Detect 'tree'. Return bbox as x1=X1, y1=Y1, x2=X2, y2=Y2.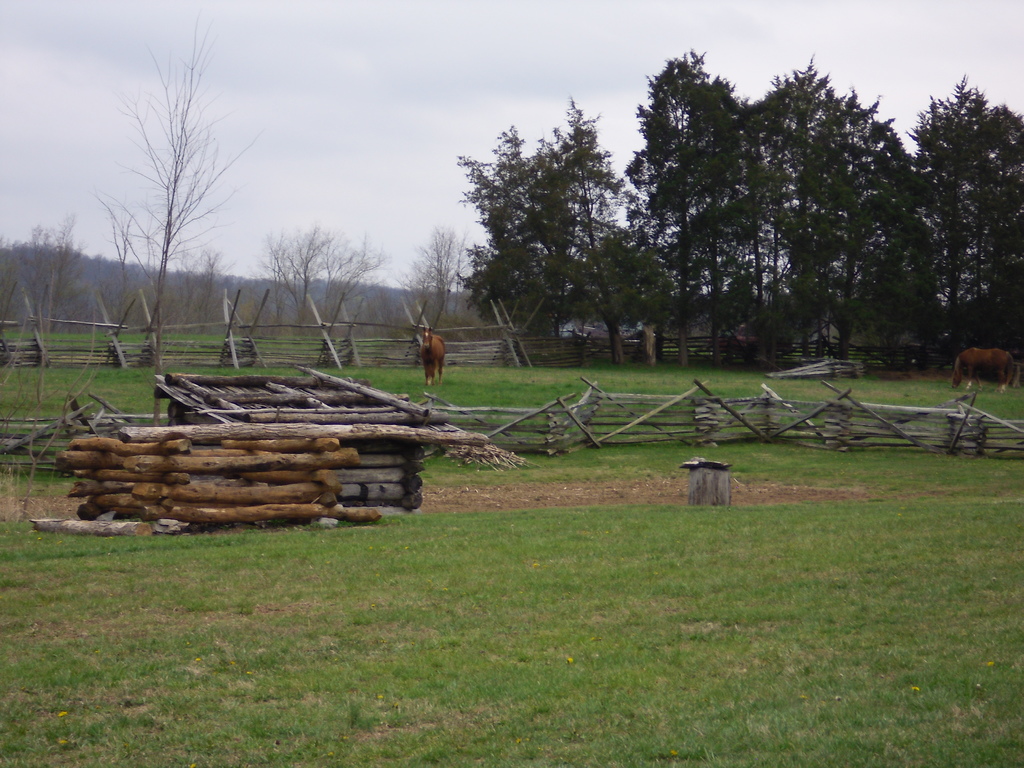
x1=86, y1=16, x2=263, y2=361.
